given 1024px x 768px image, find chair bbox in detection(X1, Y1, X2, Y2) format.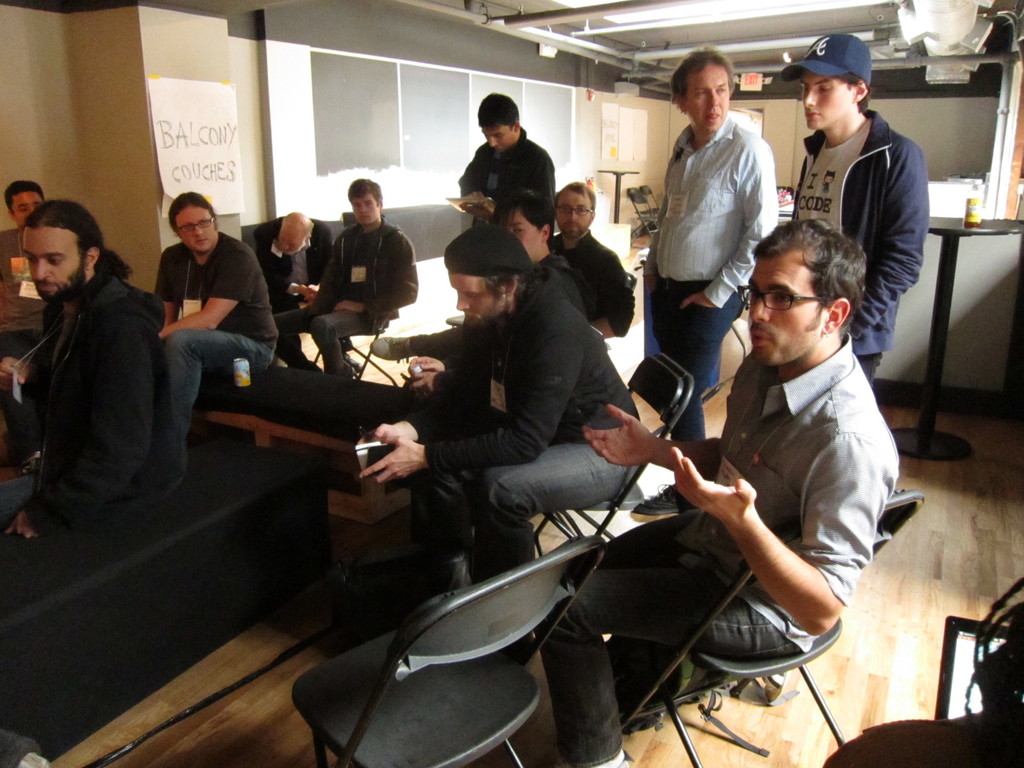
detection(531, 350, 696, 566).
